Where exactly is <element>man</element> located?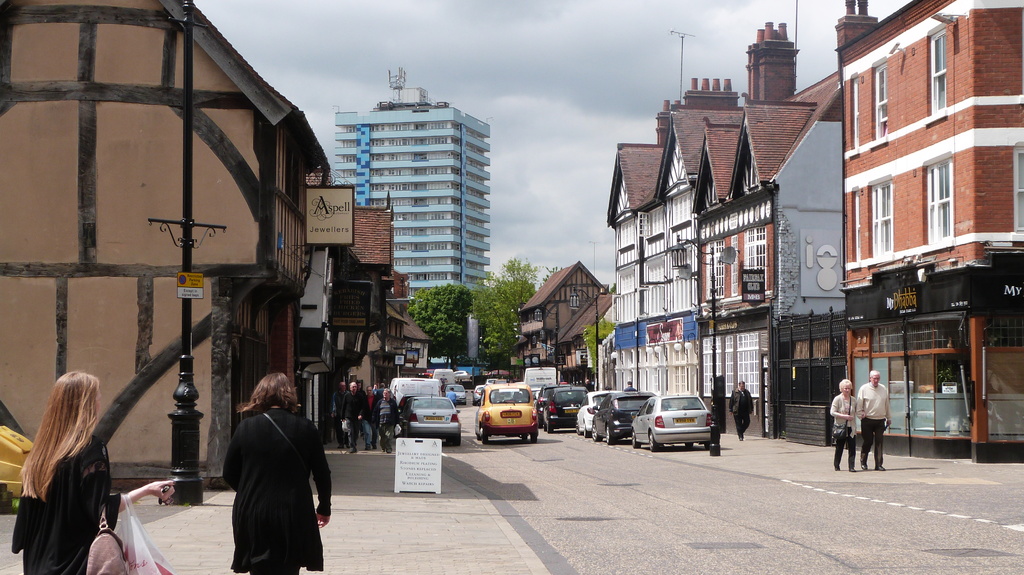
Its bounding box is left=860, top=368, right=892, bottom=464.
